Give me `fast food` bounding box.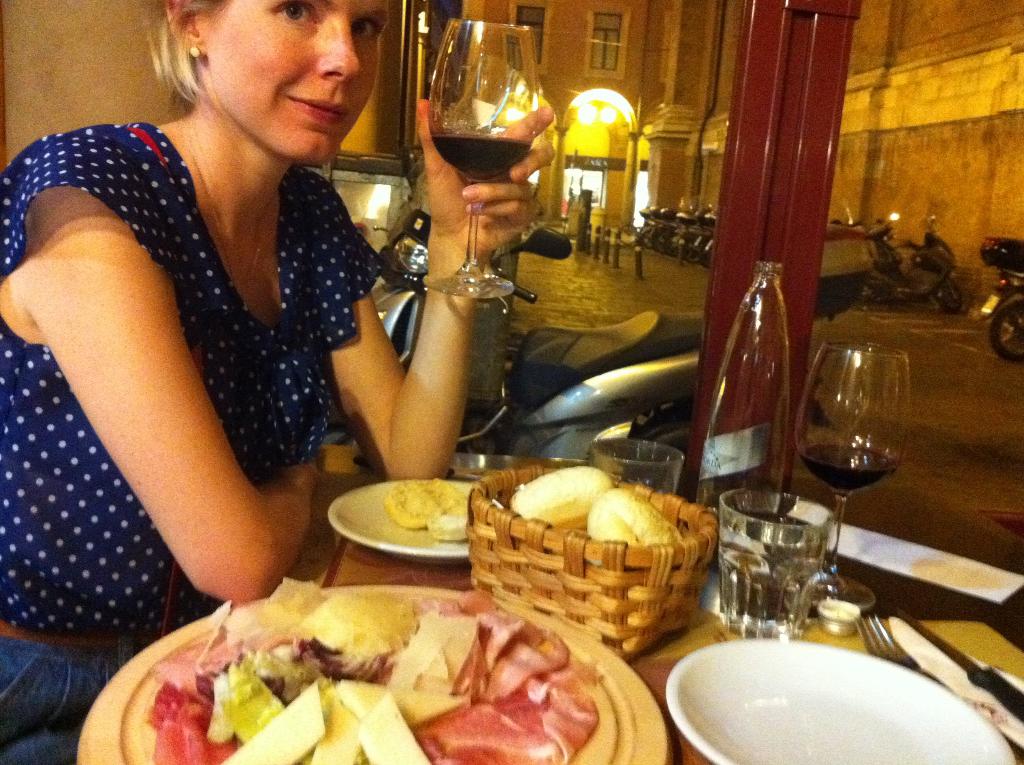
[422,497,468,541].
